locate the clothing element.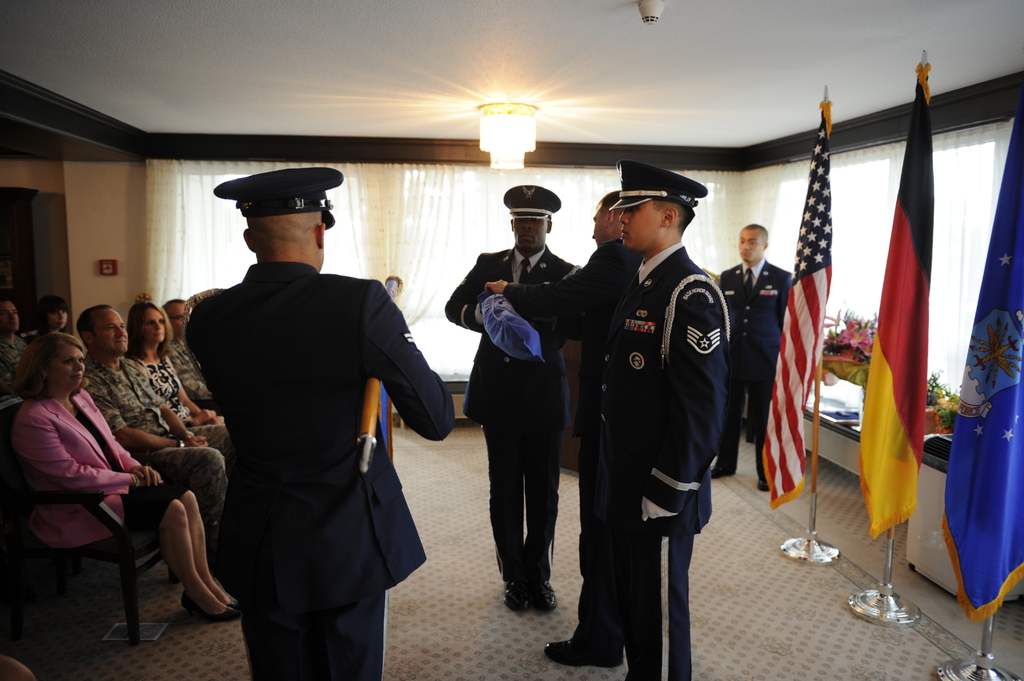
Element bbox: 127,352,227,461.
